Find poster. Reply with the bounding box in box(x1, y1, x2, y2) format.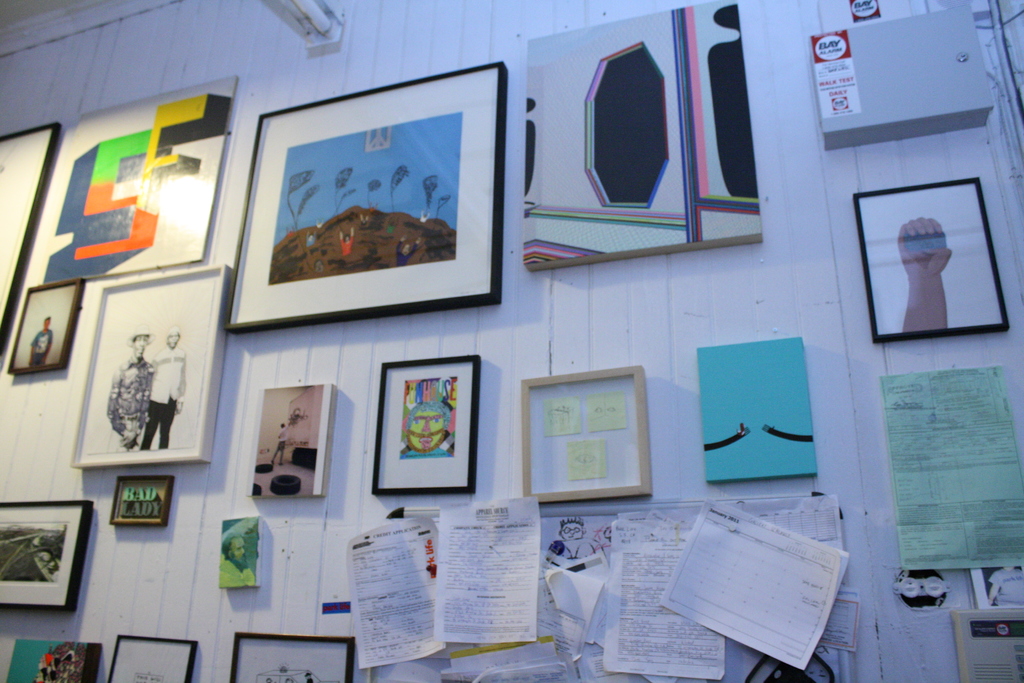
box(83, 279, 218, 460).
